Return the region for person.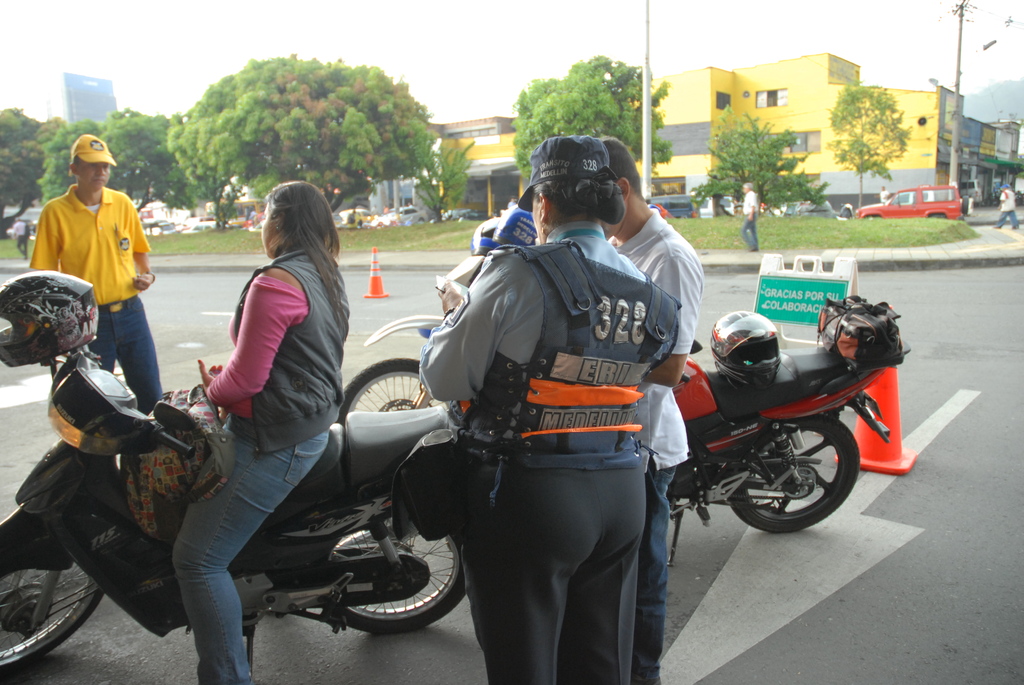
bbox(740, 182, 760, 253).
